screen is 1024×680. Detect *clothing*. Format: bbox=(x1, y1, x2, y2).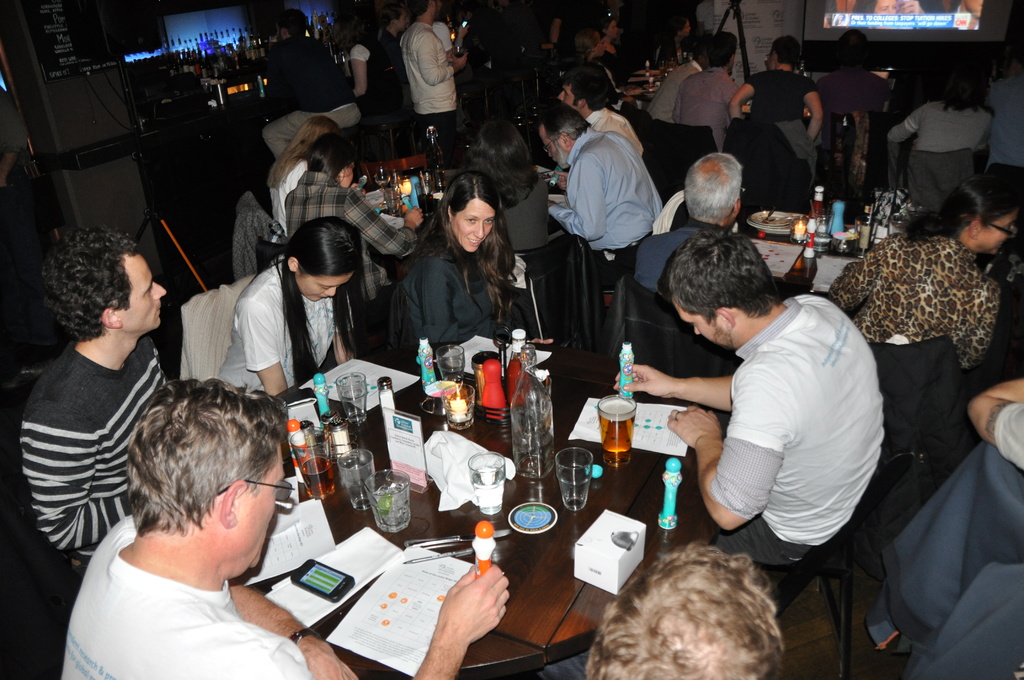
bbox=(268, 163, 307, 237).
